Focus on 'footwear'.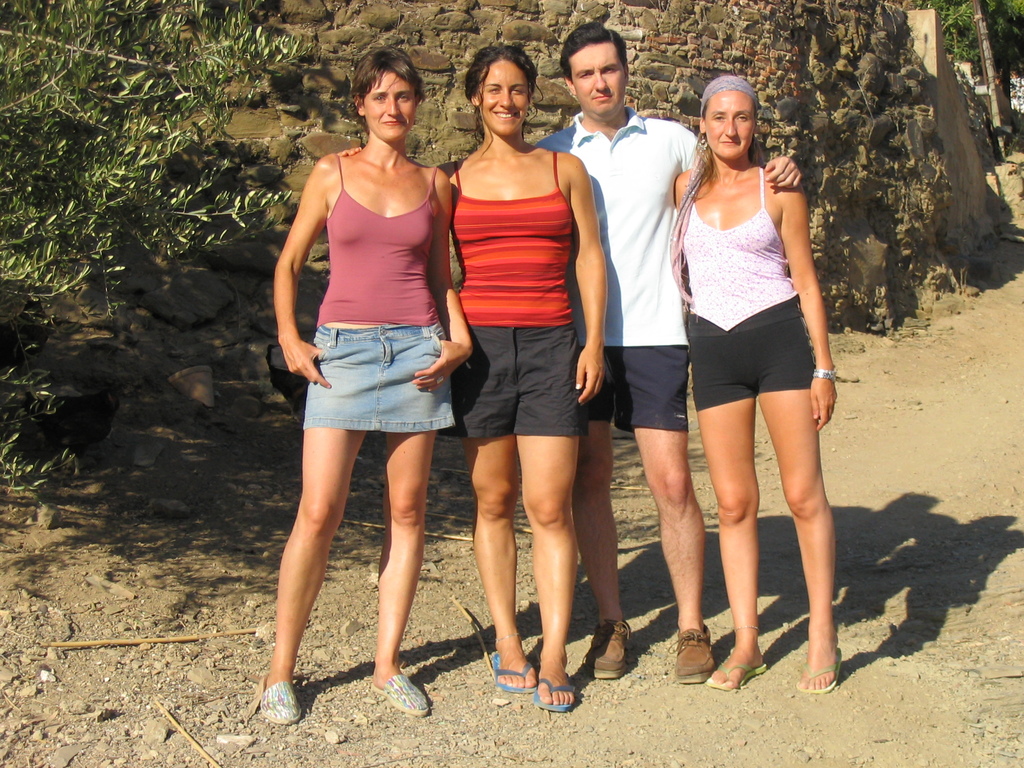
Focused at l=490, t=647, r=538, b=692.
